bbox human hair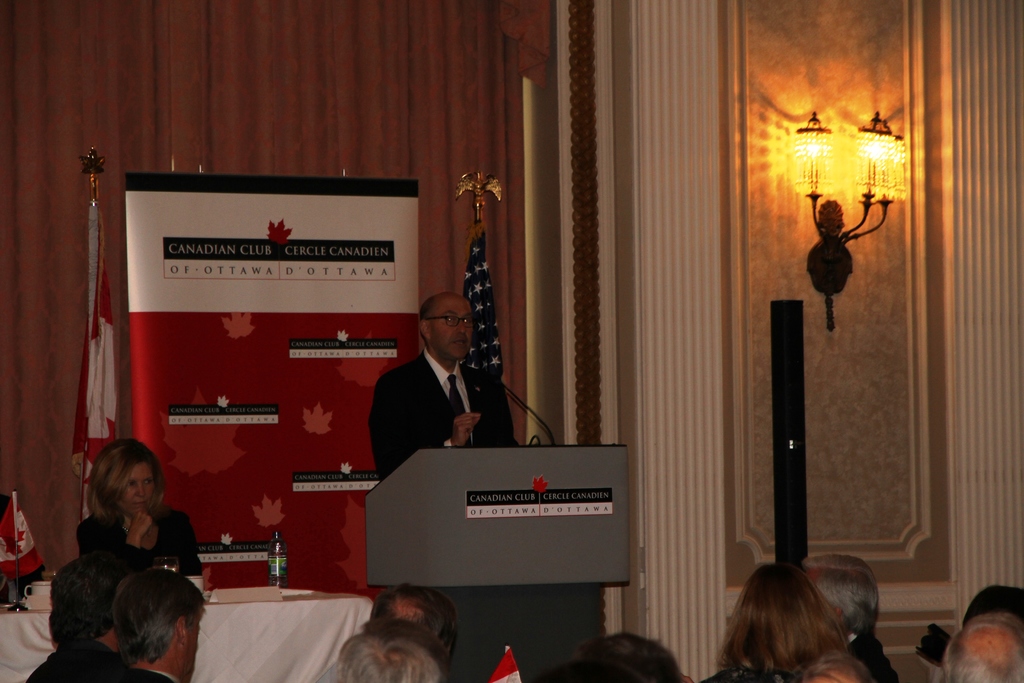
Rect(716, 575, 882, 682)
